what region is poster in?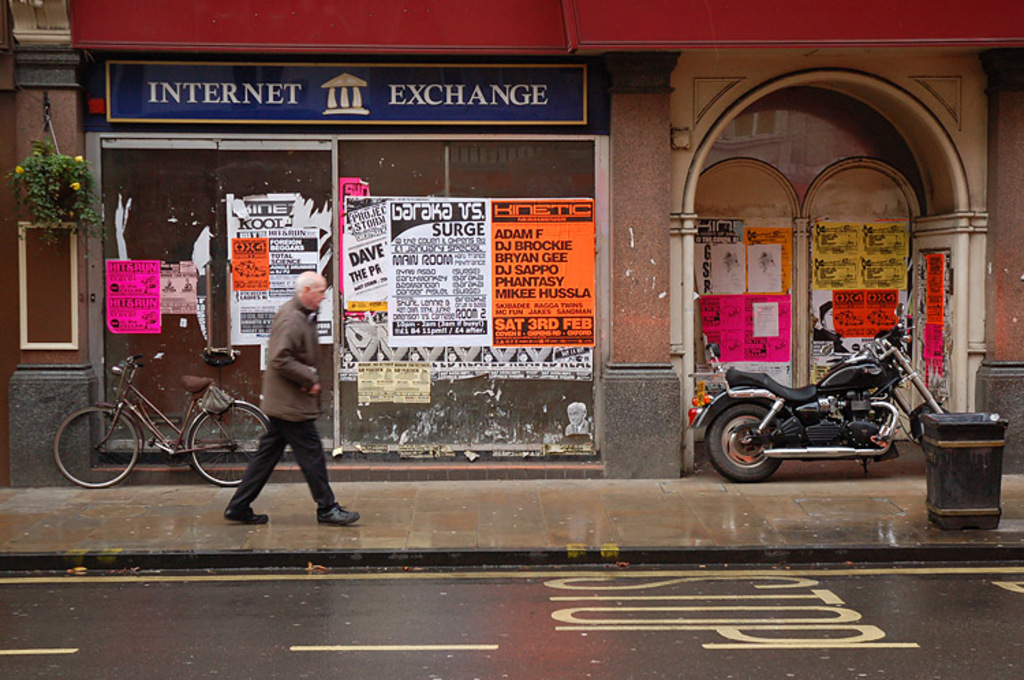
left=709, top=244, right=748, bottom=288.
